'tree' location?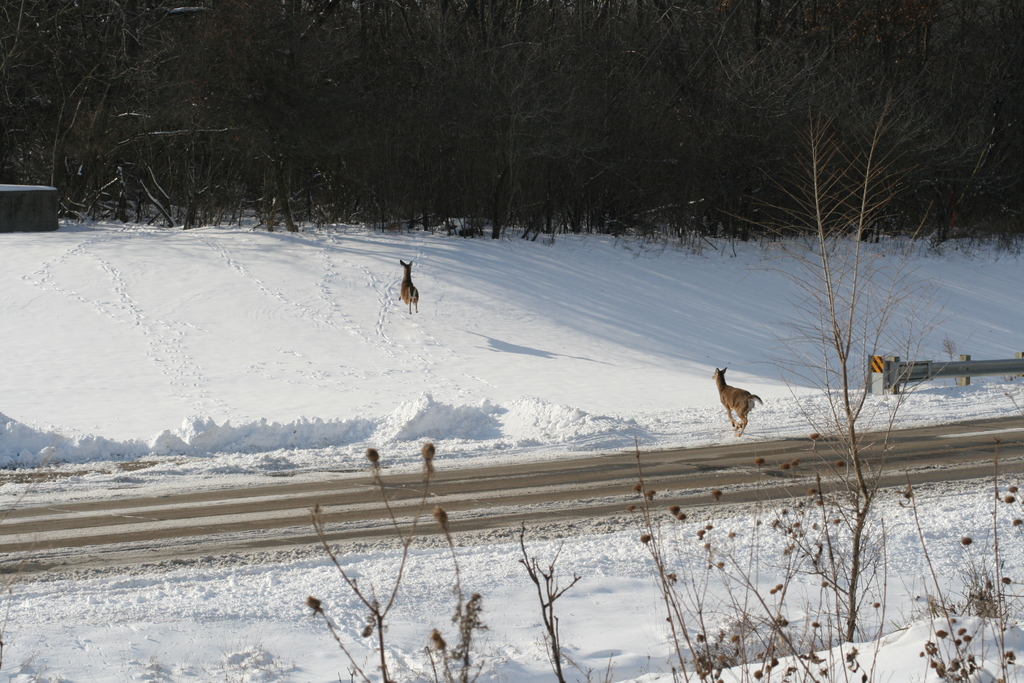
pyautogui.locateOnScreen(349, 3, 455, 249)
